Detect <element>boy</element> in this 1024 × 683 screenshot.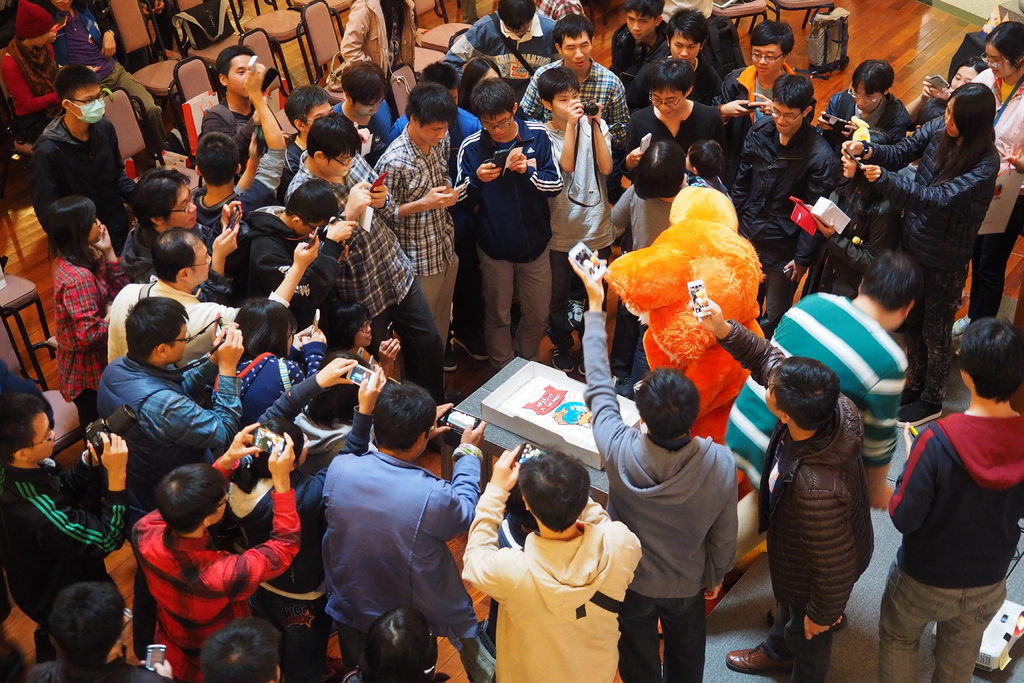
Detection: select_region(727, 77, 842, 325).
